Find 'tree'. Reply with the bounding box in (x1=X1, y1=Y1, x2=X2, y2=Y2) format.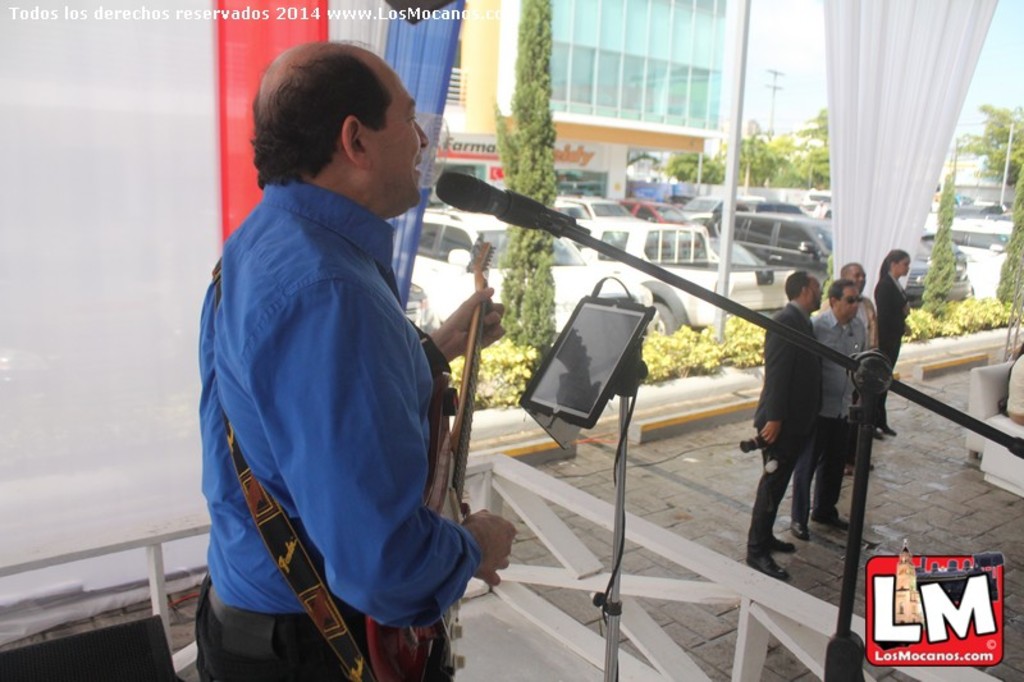
(x1=920, y1=169, x2=960, y2=322).
